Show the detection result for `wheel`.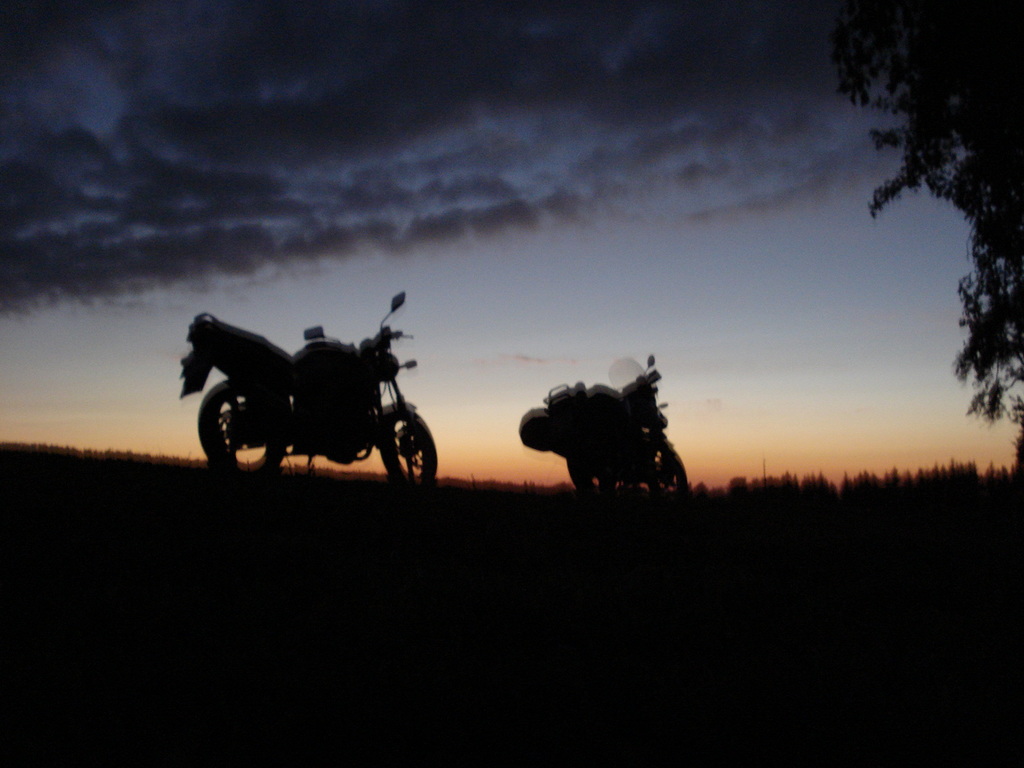
crop(196, 374, 271, 476).
